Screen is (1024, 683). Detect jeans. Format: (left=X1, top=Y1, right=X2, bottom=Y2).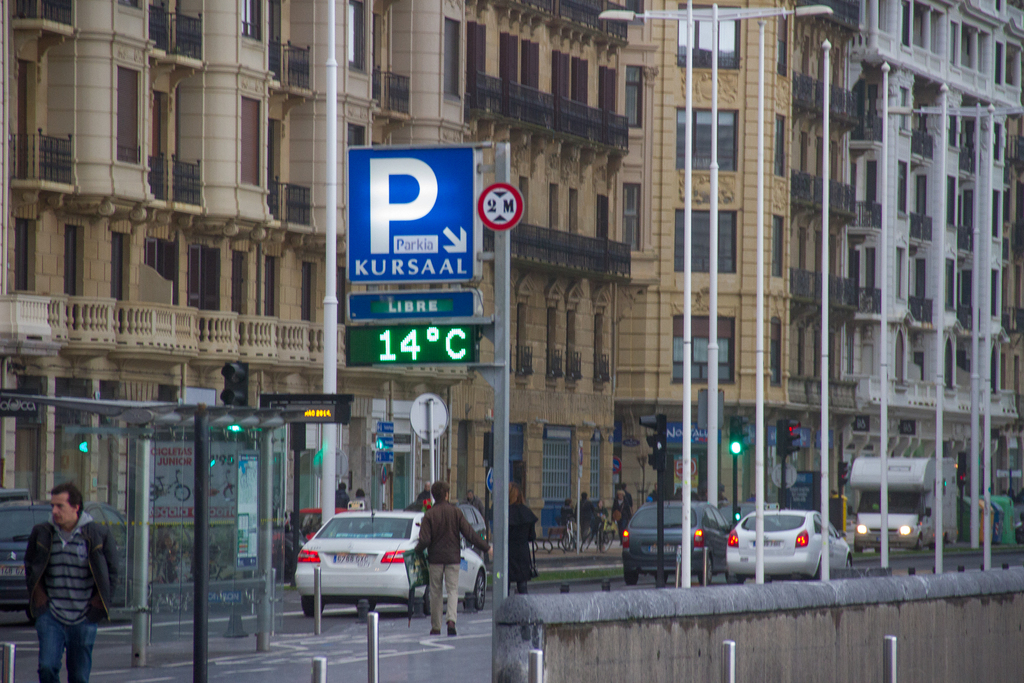
(left=29, top=623, right=97, bottom=679).
